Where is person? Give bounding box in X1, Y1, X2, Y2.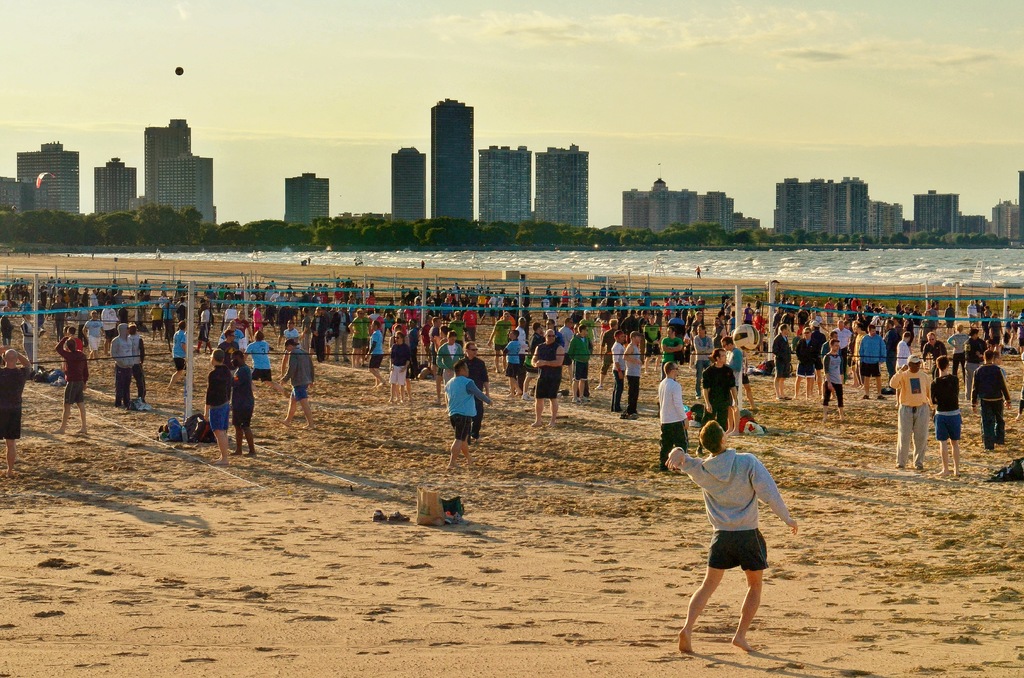
917, 330, 948, 372.
